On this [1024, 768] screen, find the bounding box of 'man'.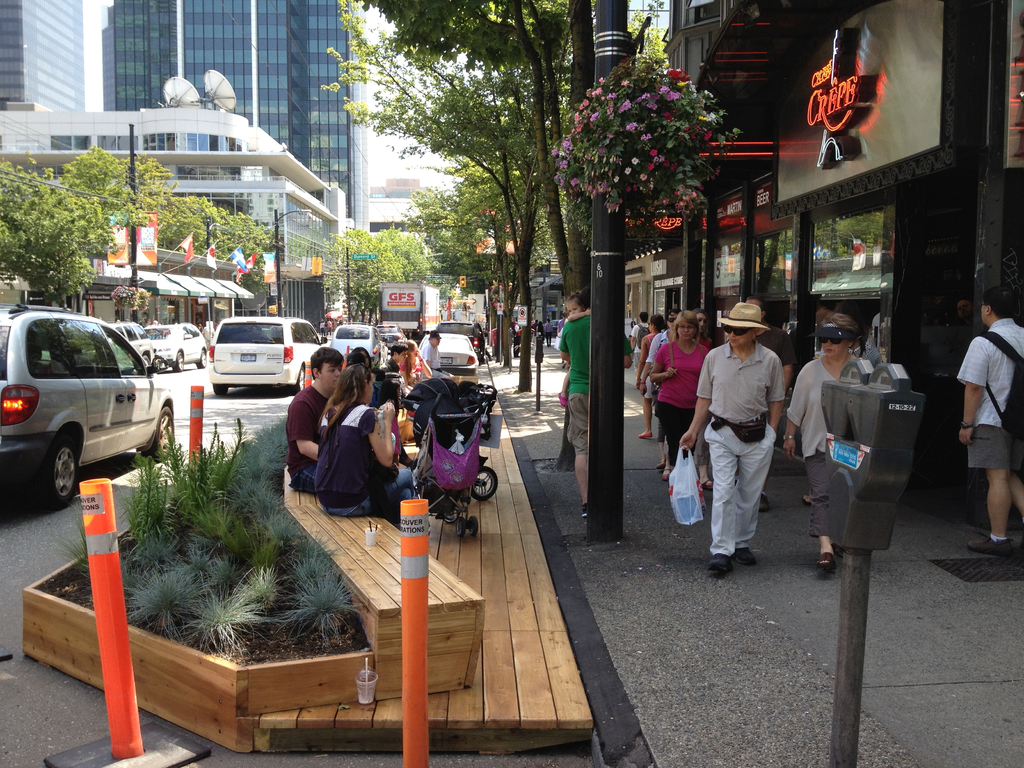
Bounding box: rect(288, 346, 344, 494).
